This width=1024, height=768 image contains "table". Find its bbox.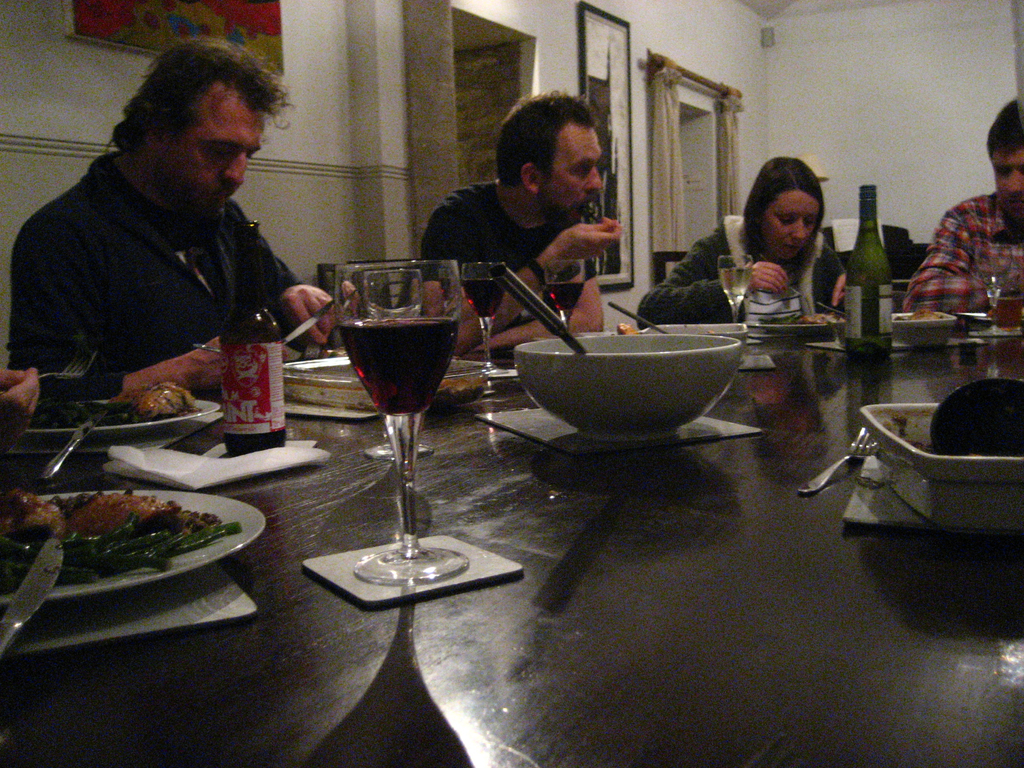
crop(0, 303, 1023, 767).
